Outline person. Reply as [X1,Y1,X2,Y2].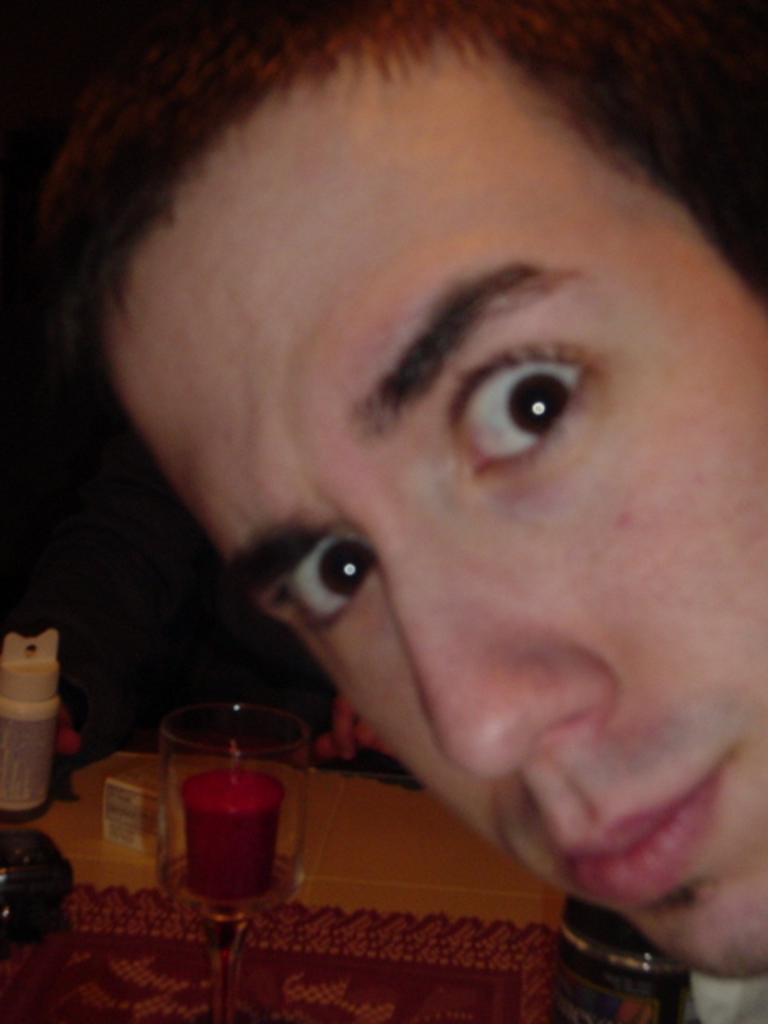
[21,0,766,989].
